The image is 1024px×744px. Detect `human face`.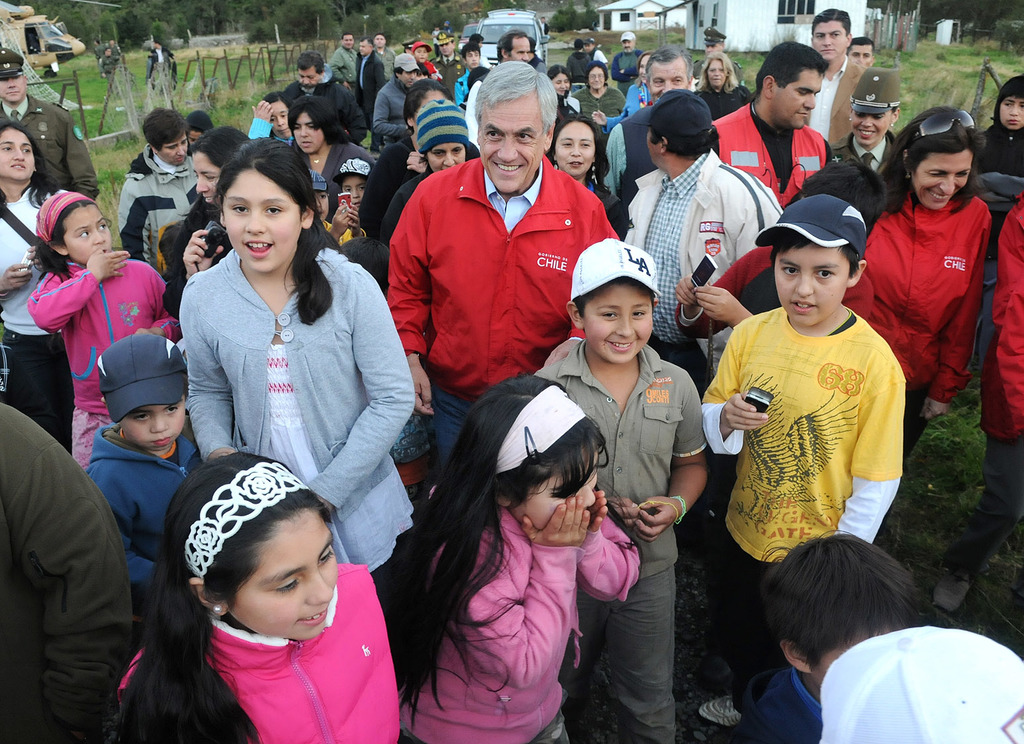
Detection: box(471, 50, 480, 66).
